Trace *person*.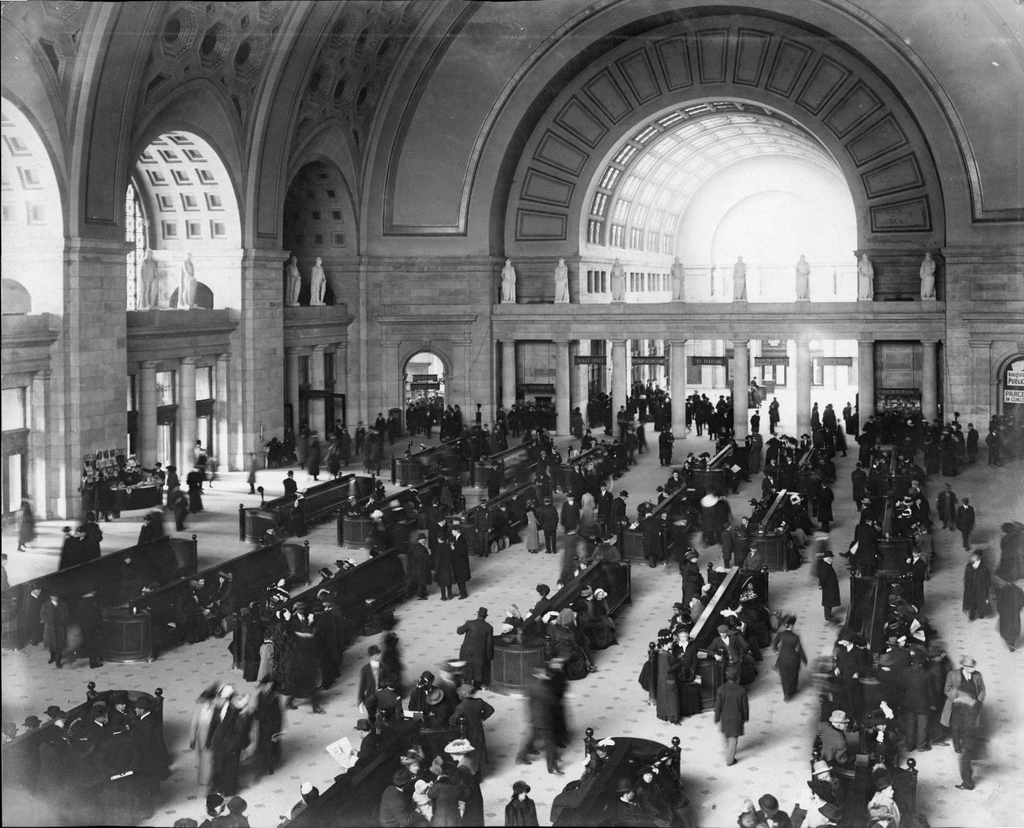
Traced to <bbox>536, 449, 549, 482</bbox>.
